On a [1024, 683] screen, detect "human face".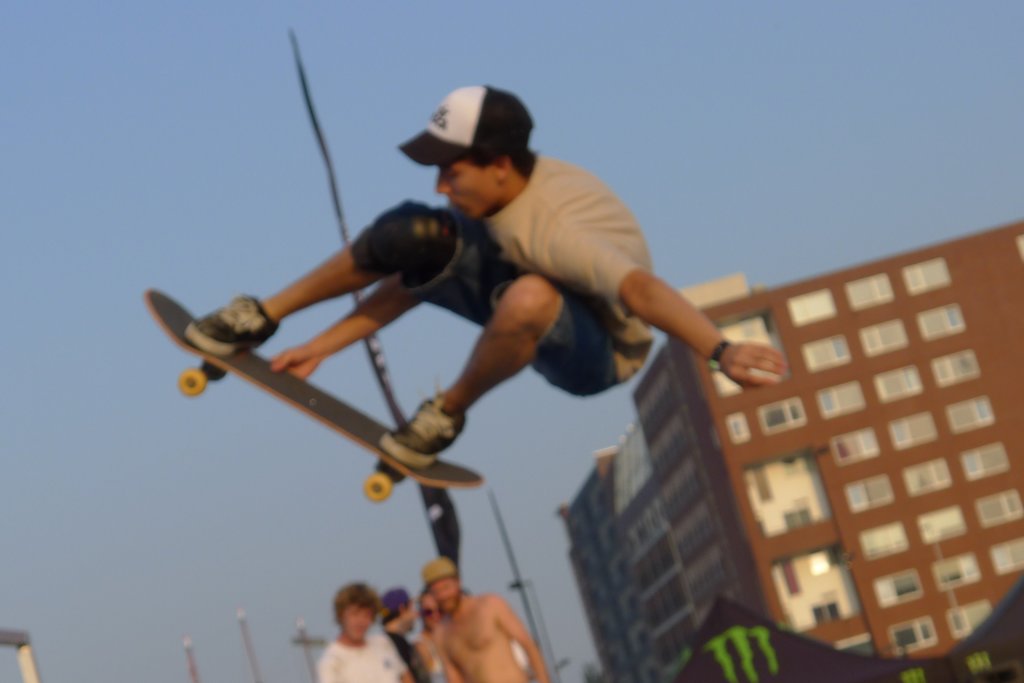
436:160:499:221.
